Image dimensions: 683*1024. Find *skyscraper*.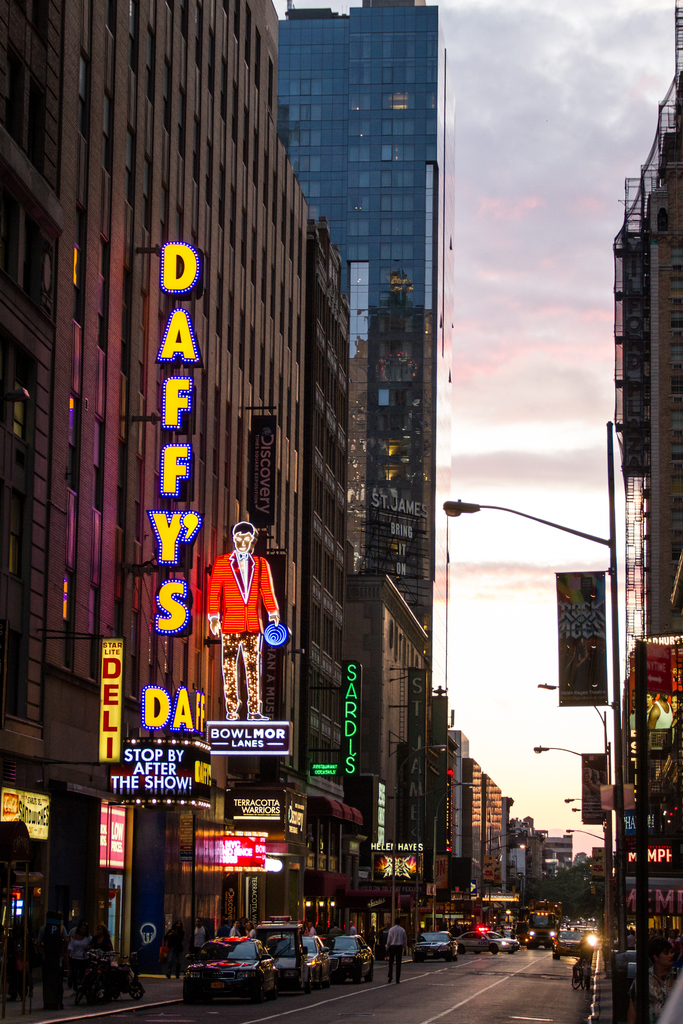
box(270, 0, 477, 660).
